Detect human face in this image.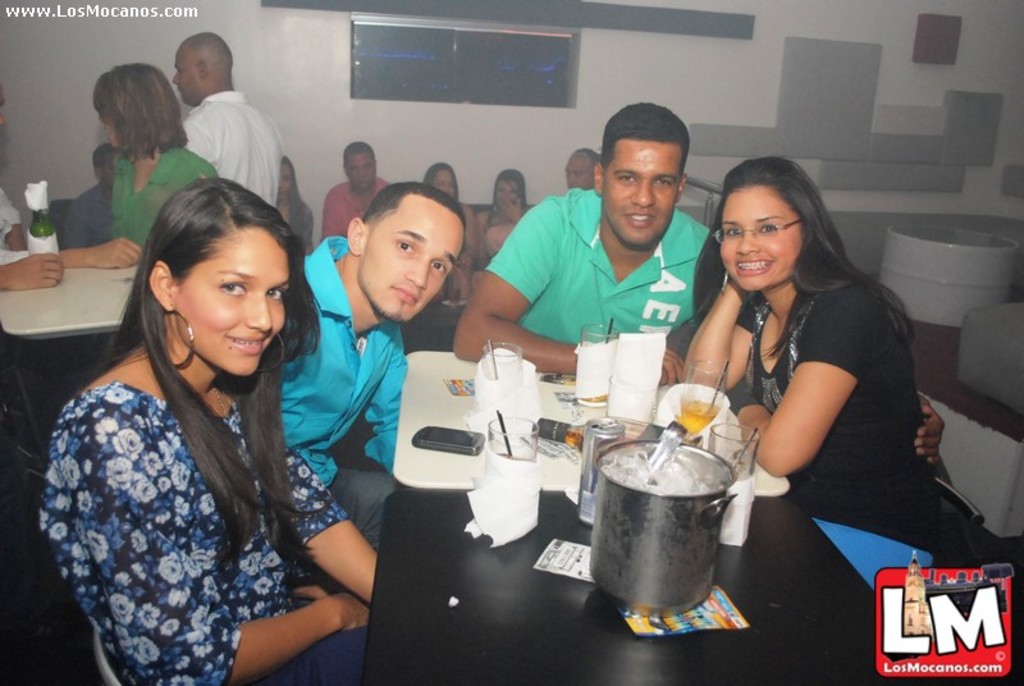
Detection: {"left": 567, "top": 157, "right": 590, "bottom": 191}.
